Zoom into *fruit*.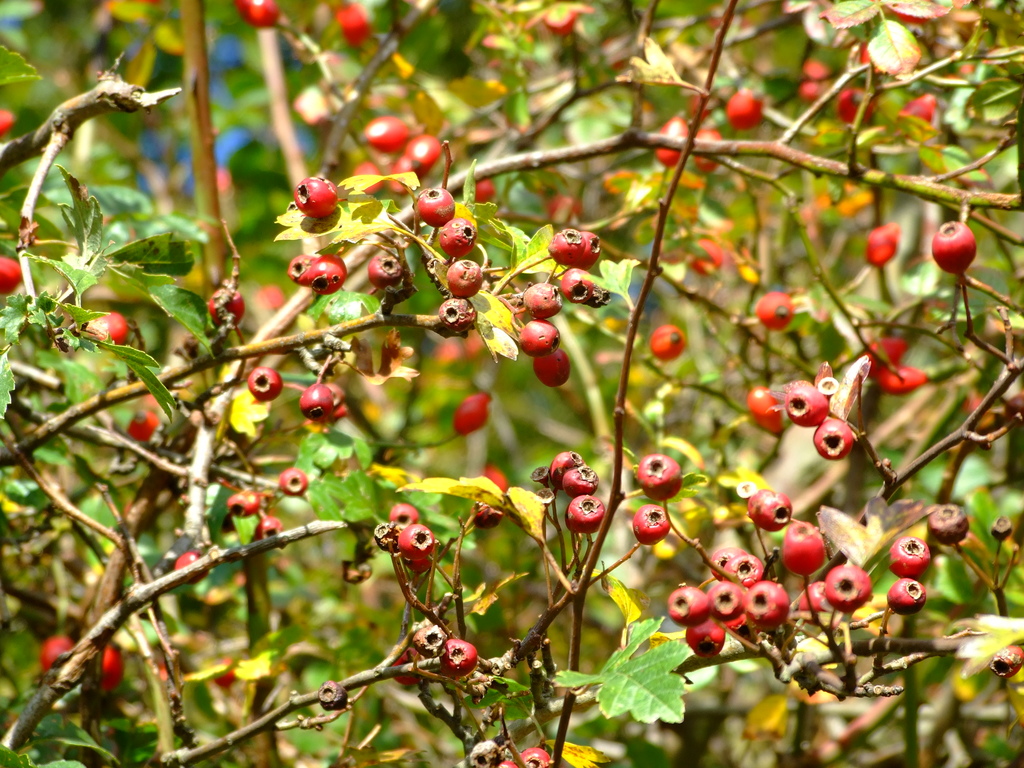
Zoom target: l=631, t=506, r=673, b=541.
